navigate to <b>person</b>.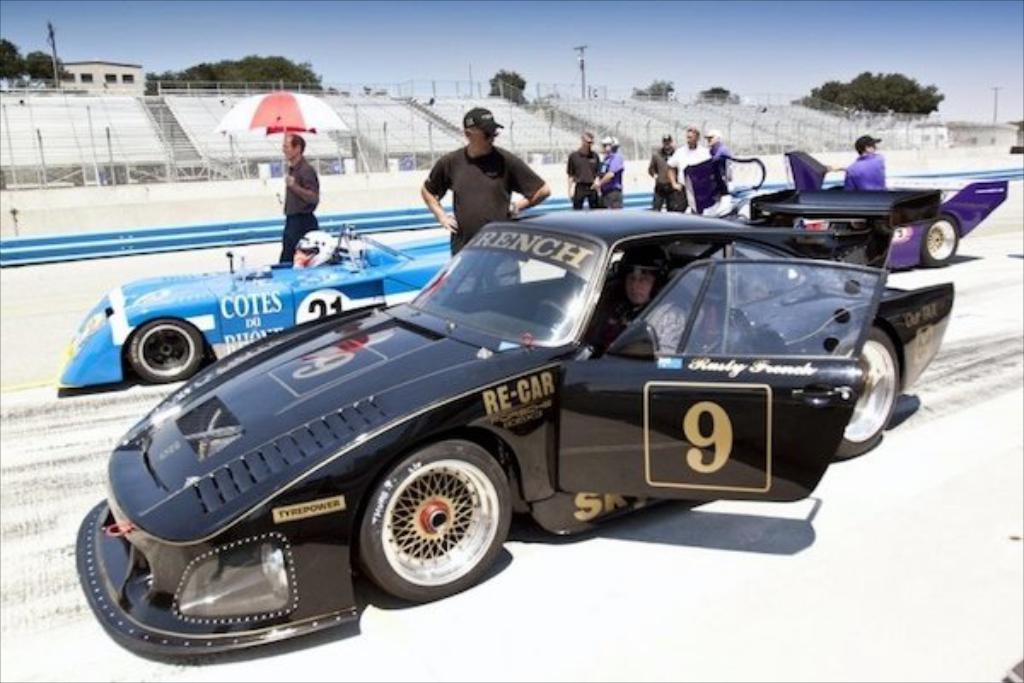
Navigation target: locate(290, 231, 340, 265).
